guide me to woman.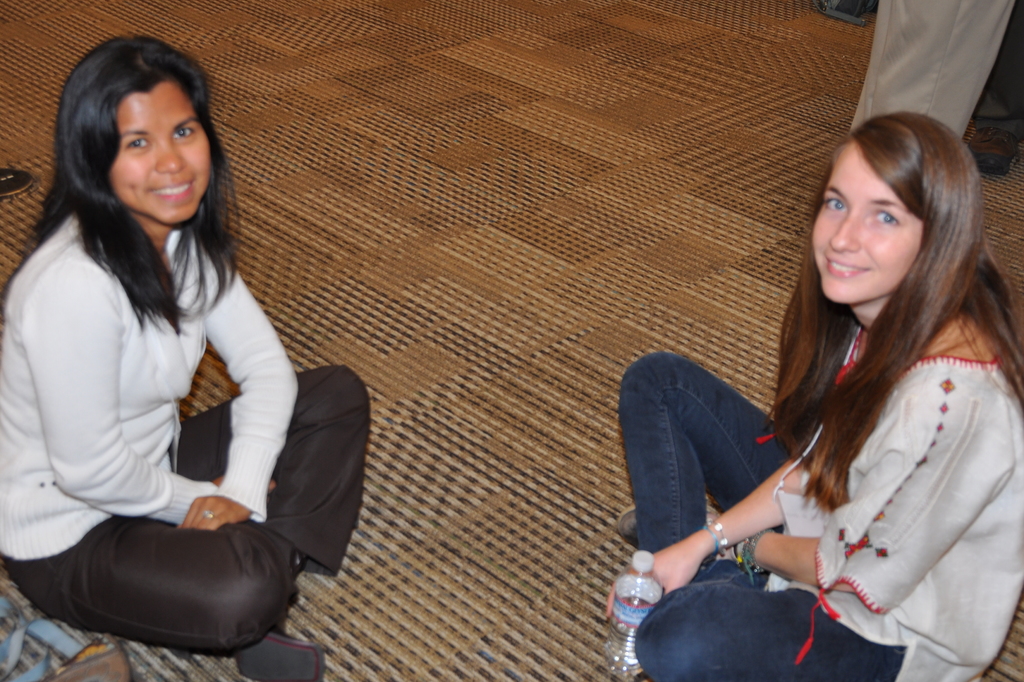
Guidance: box(600, 107, 1023, 681).
